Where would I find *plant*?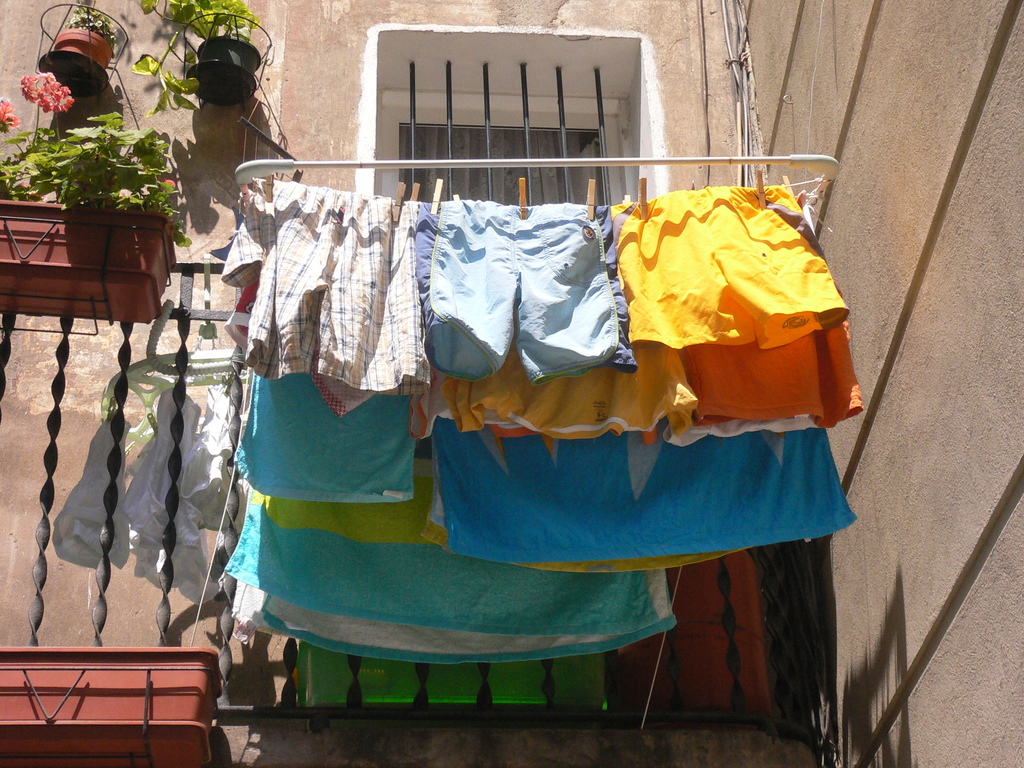
At box(133, 0, 268, 103).
